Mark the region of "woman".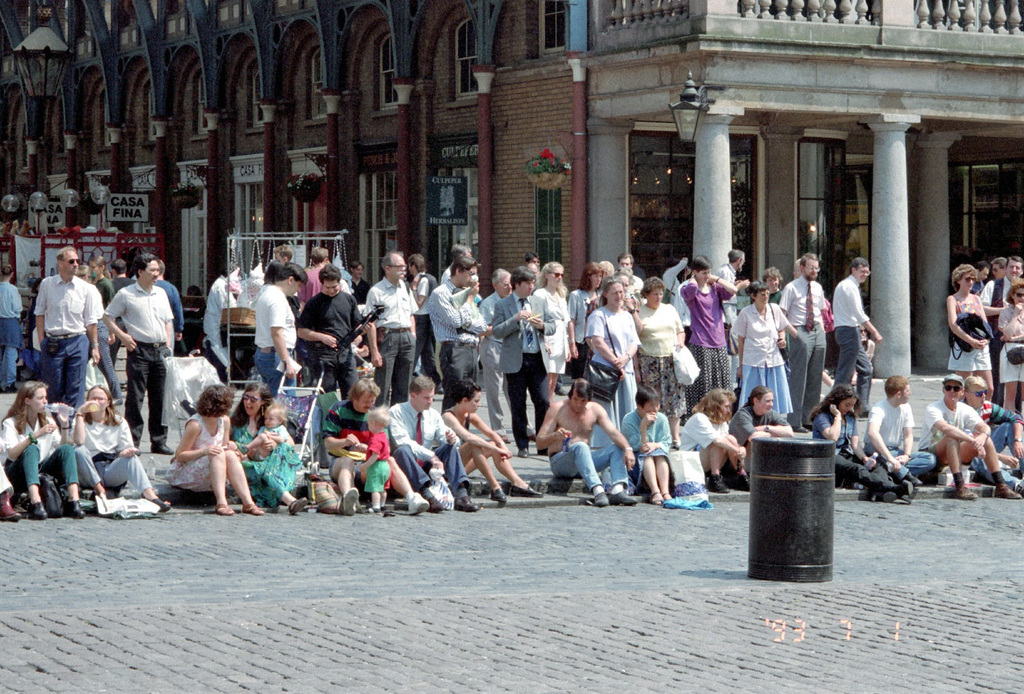
Region: [x1=677, y1=256, x2=739, y2=413].
